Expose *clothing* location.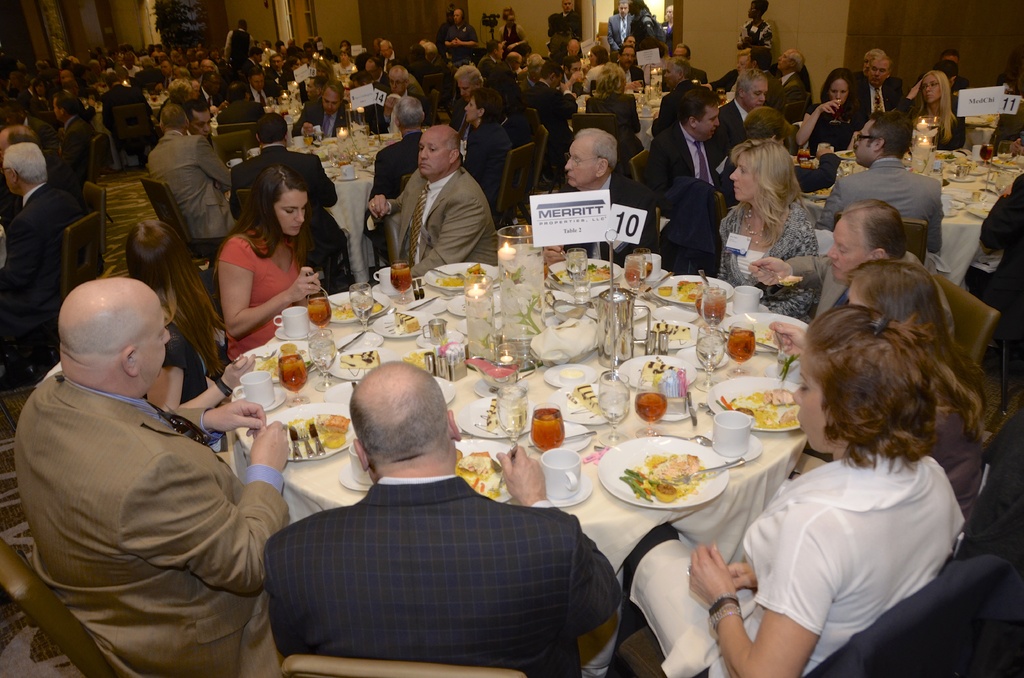
Exposed at (144,129,233,245).
